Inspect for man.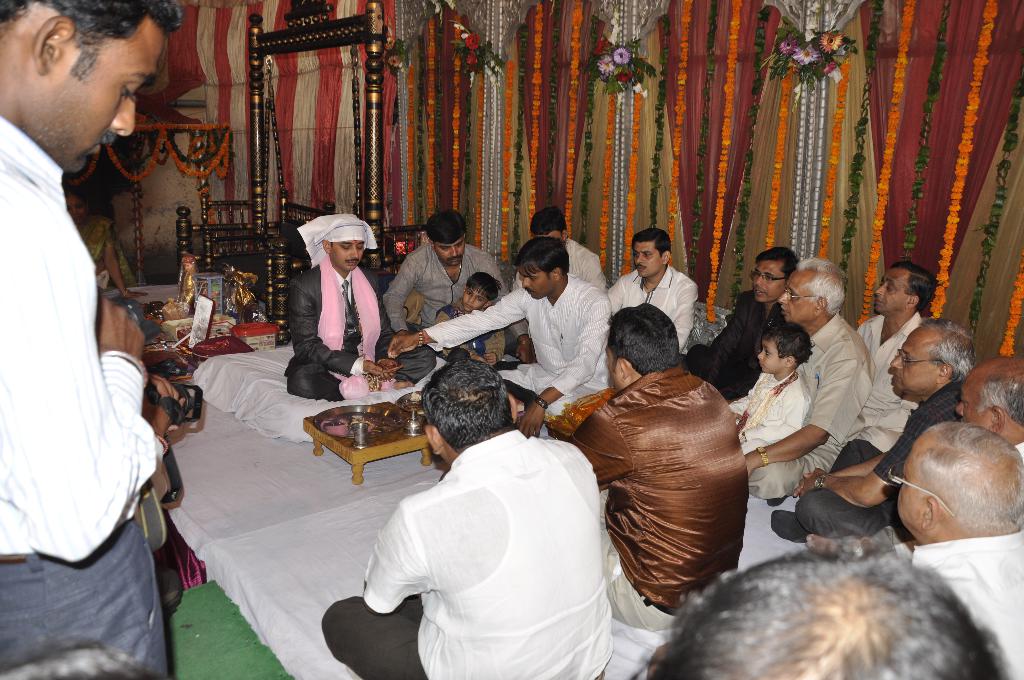
Inspection: 728:260:874:509.
